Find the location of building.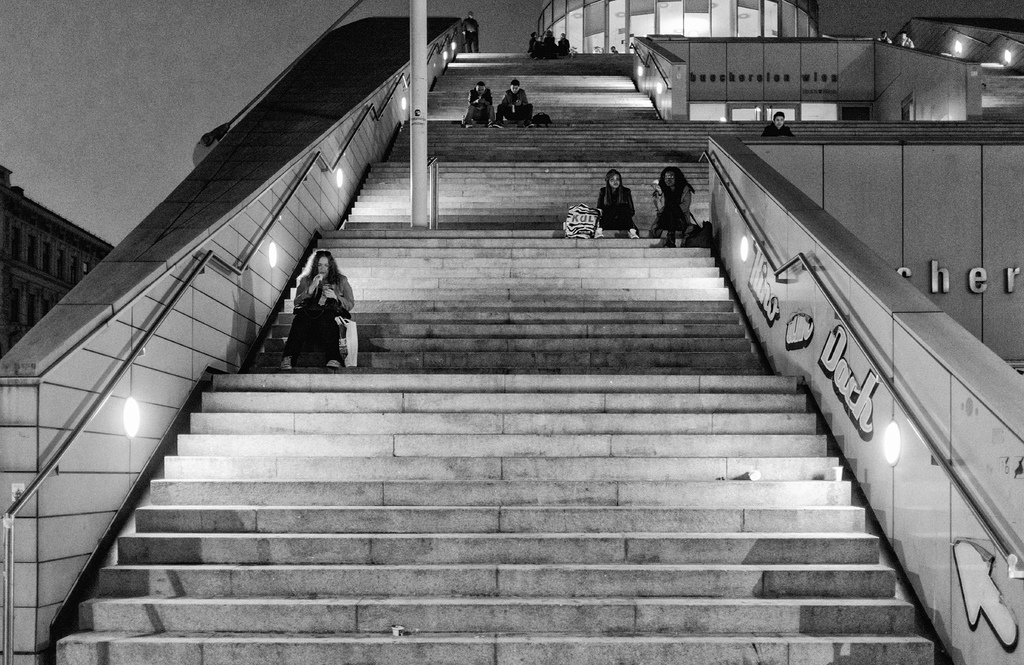
Location: crop(0, 164, 117, 358).
